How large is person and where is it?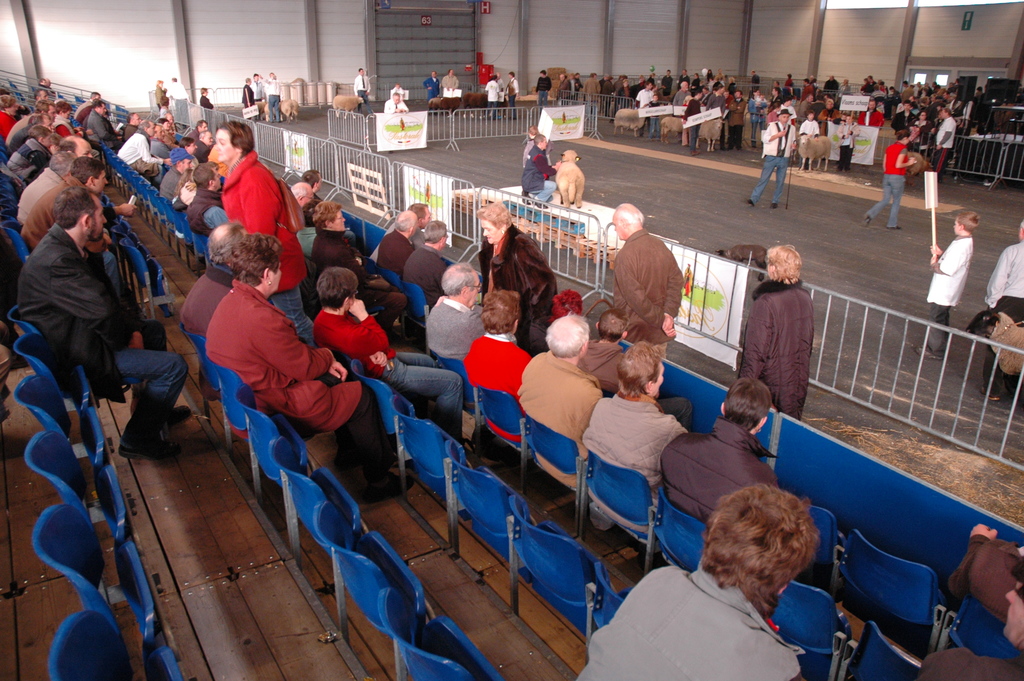
Bounding box: box=[634, 78, 658, 138].
